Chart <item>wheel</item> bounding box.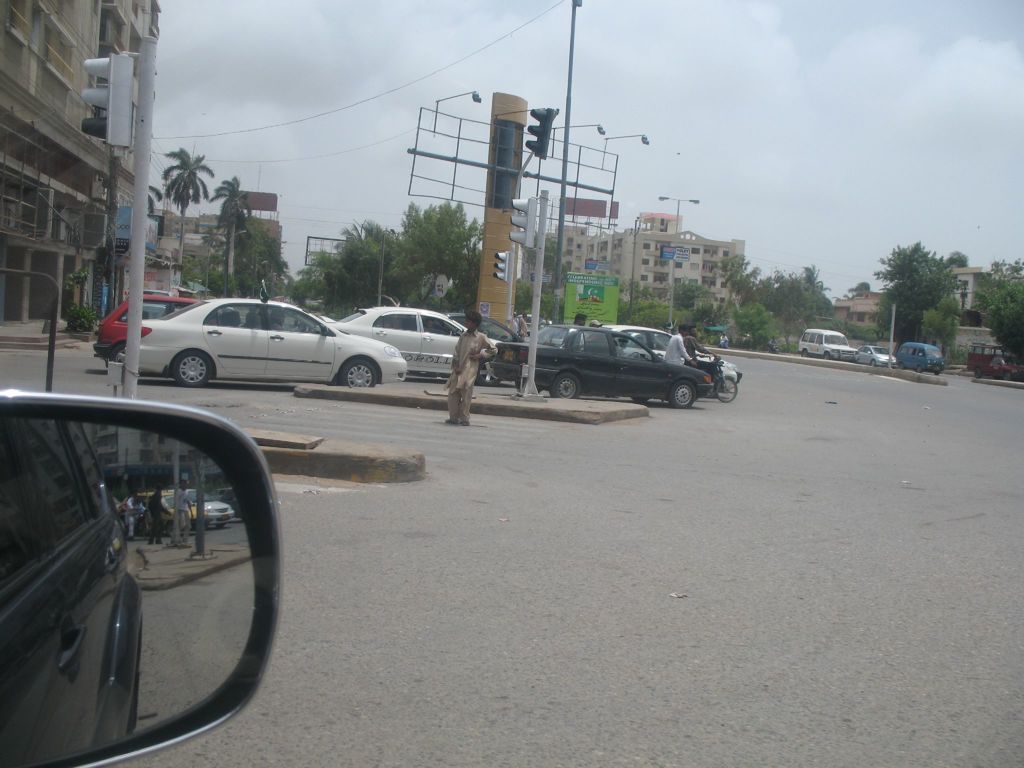
Charted: <region>932, 370, 942, 377</region>.
